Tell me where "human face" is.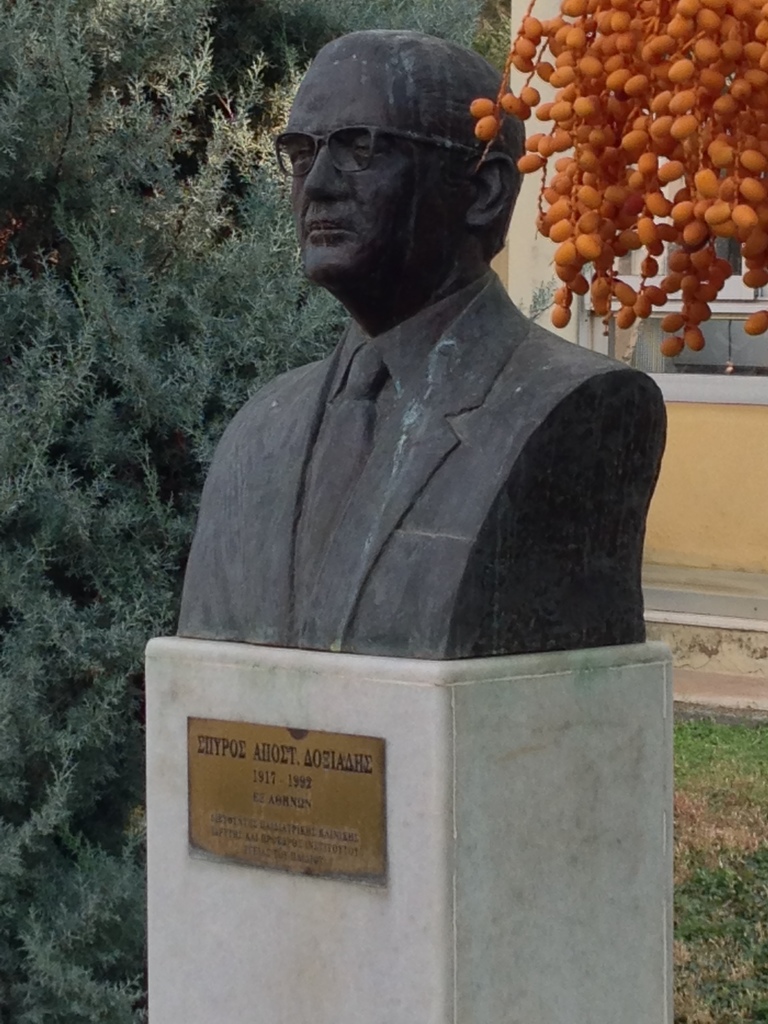
"human face" is at select_region(273, 65, 464, 296).
